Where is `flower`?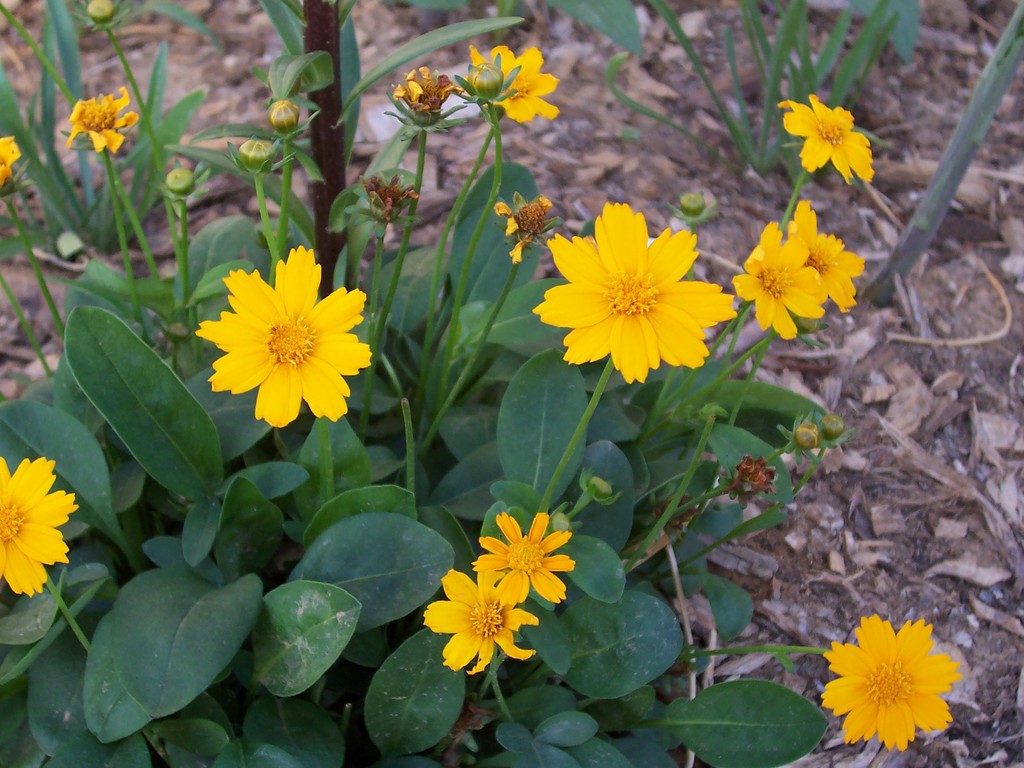
{"left": 67, "top": 86, "right": 141, "bottom": 150}.
